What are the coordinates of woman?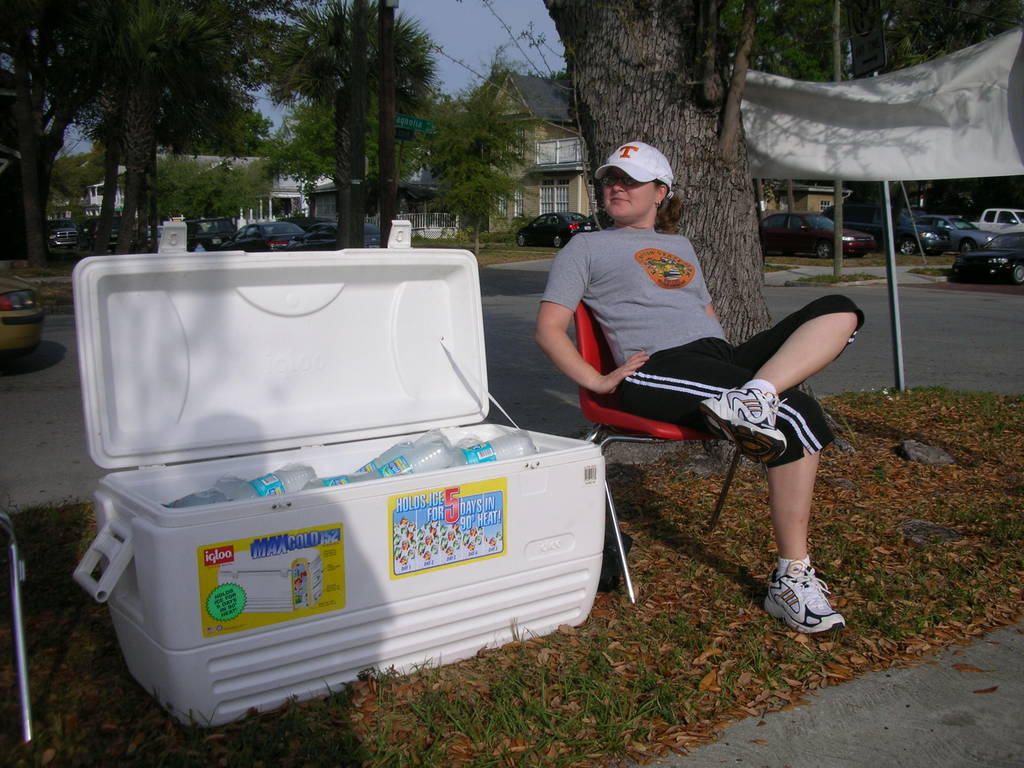
[left=527, top=134, right=870, bottom=639].
